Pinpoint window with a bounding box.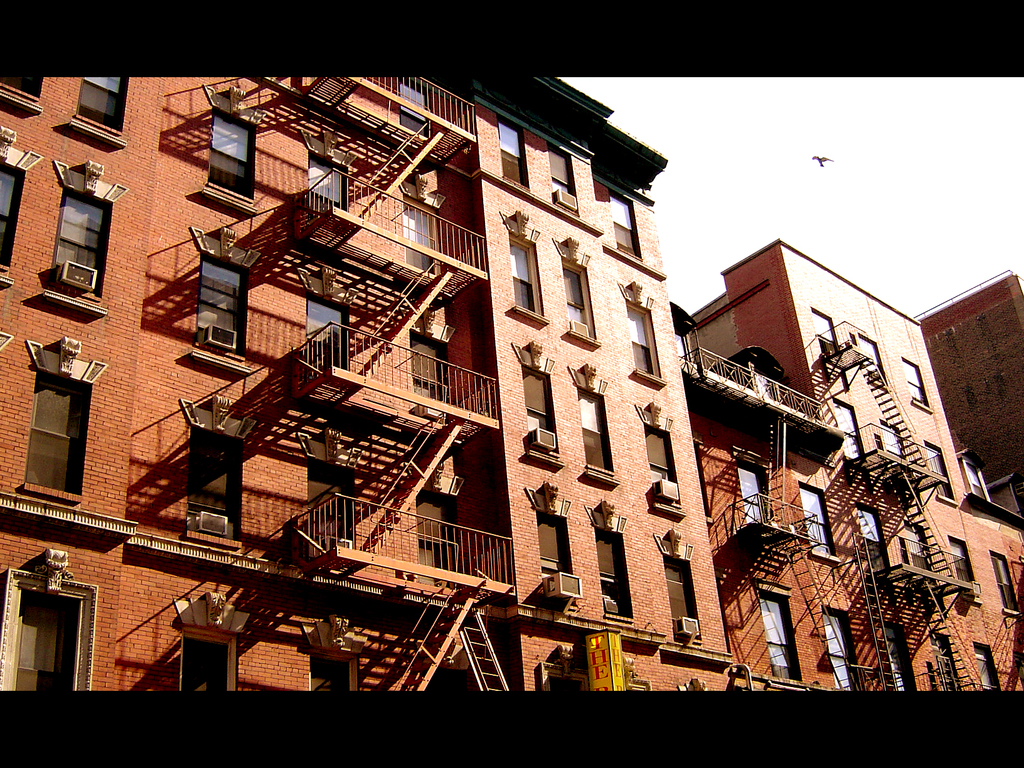
box=[44, 187, 112, 316].
